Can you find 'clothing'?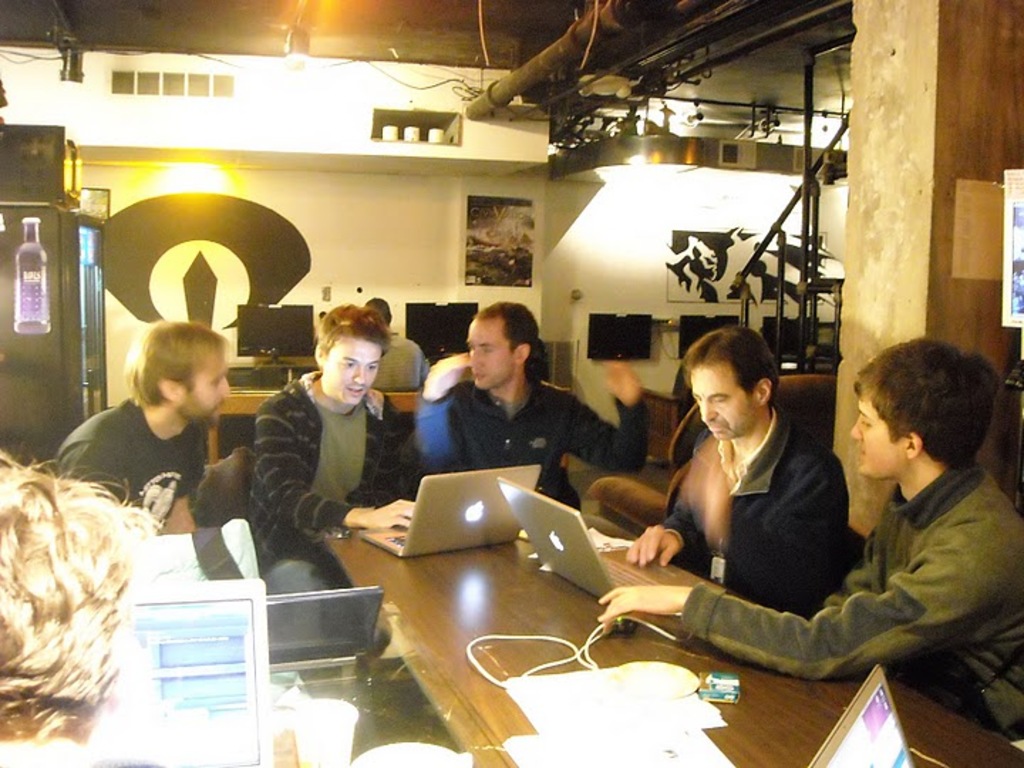
Yes, bounding box: rect(432, 381, 641, 498).
